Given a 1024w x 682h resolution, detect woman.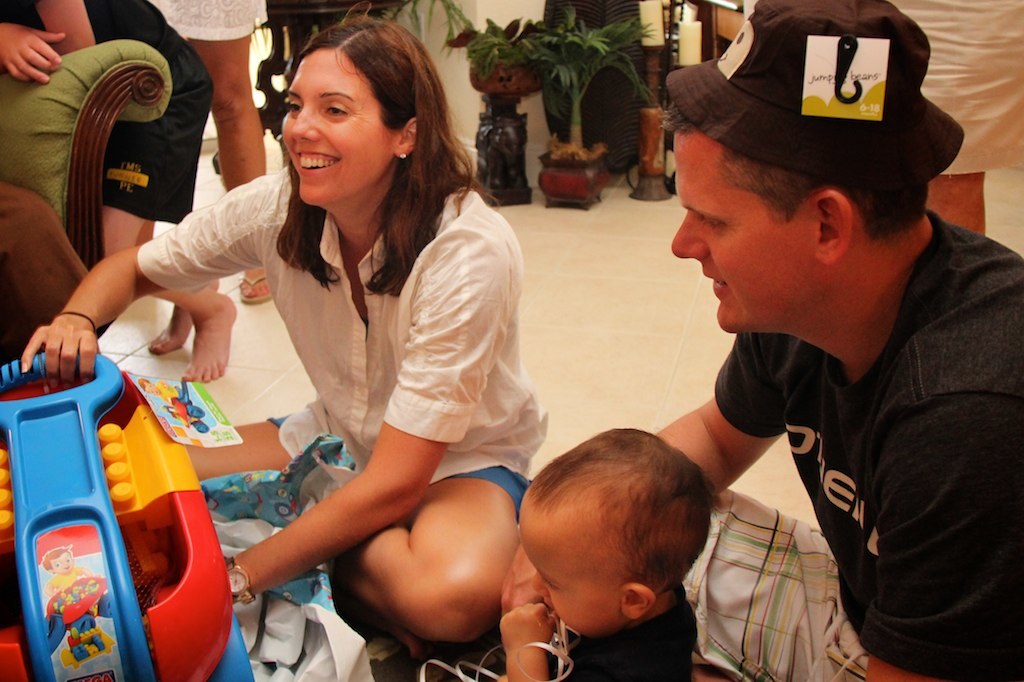
<region>105, 39, 573, 658</region>.
